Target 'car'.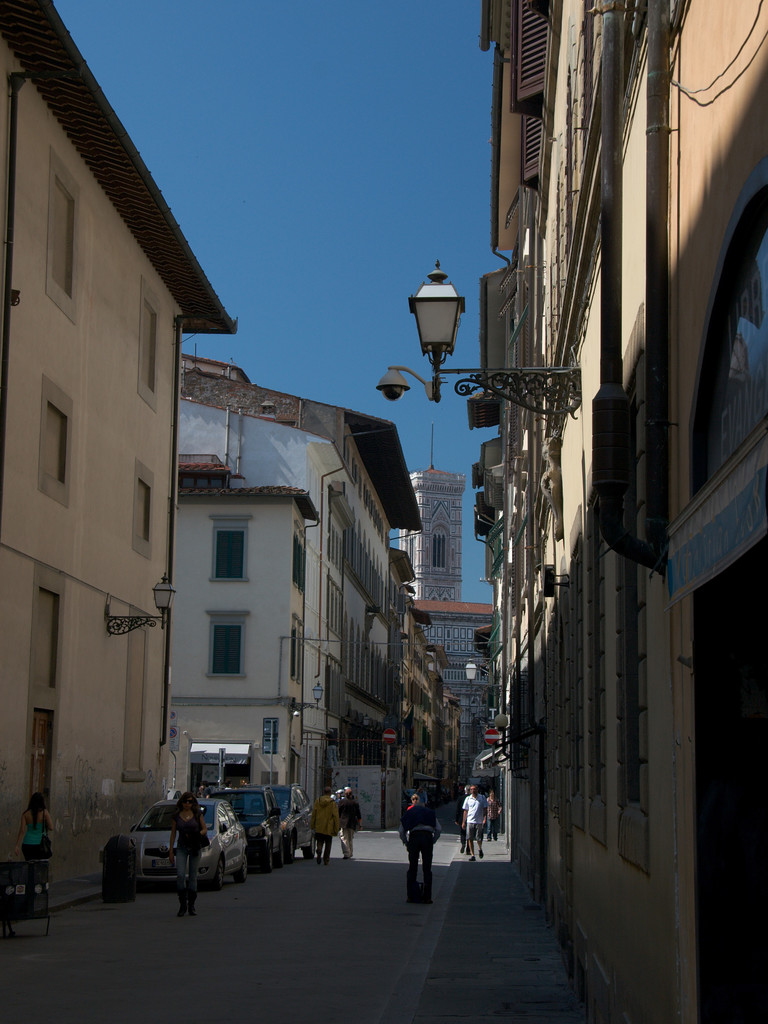
Target region: region(112, 793, 272, 895).
